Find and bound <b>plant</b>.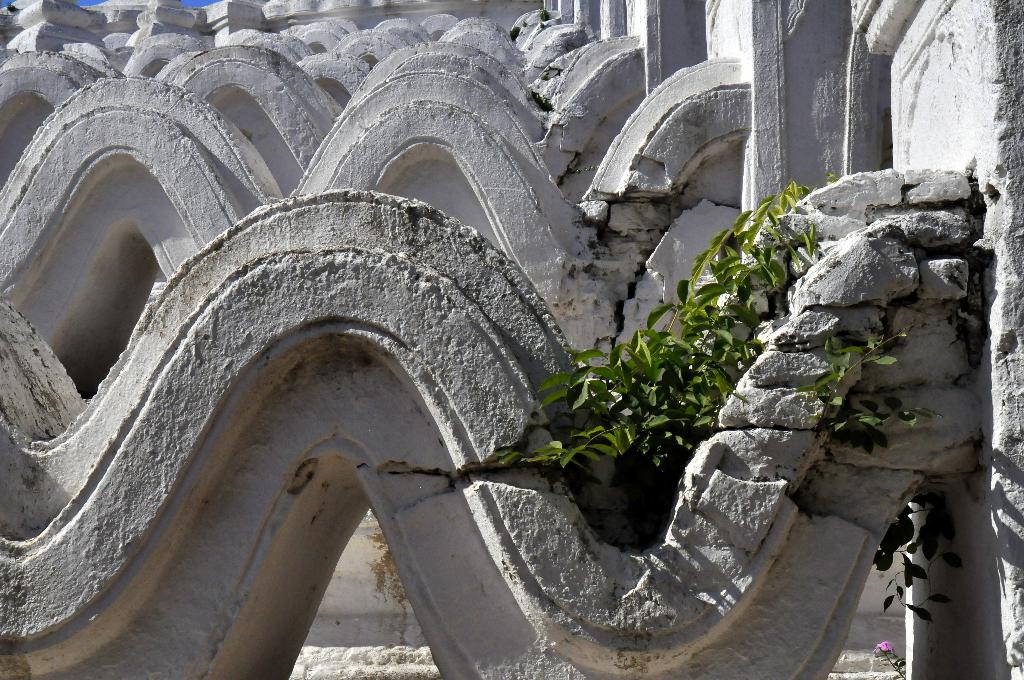
Bound: bbox(538, 6, 556, 22).
